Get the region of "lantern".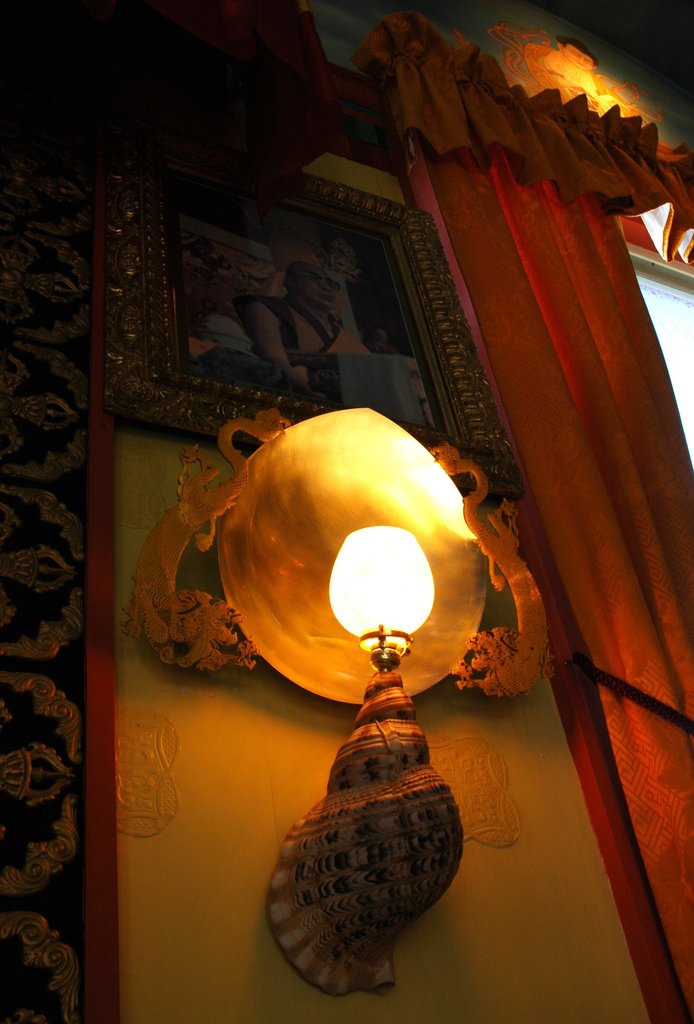
crop(264, 523, 467, 994).
